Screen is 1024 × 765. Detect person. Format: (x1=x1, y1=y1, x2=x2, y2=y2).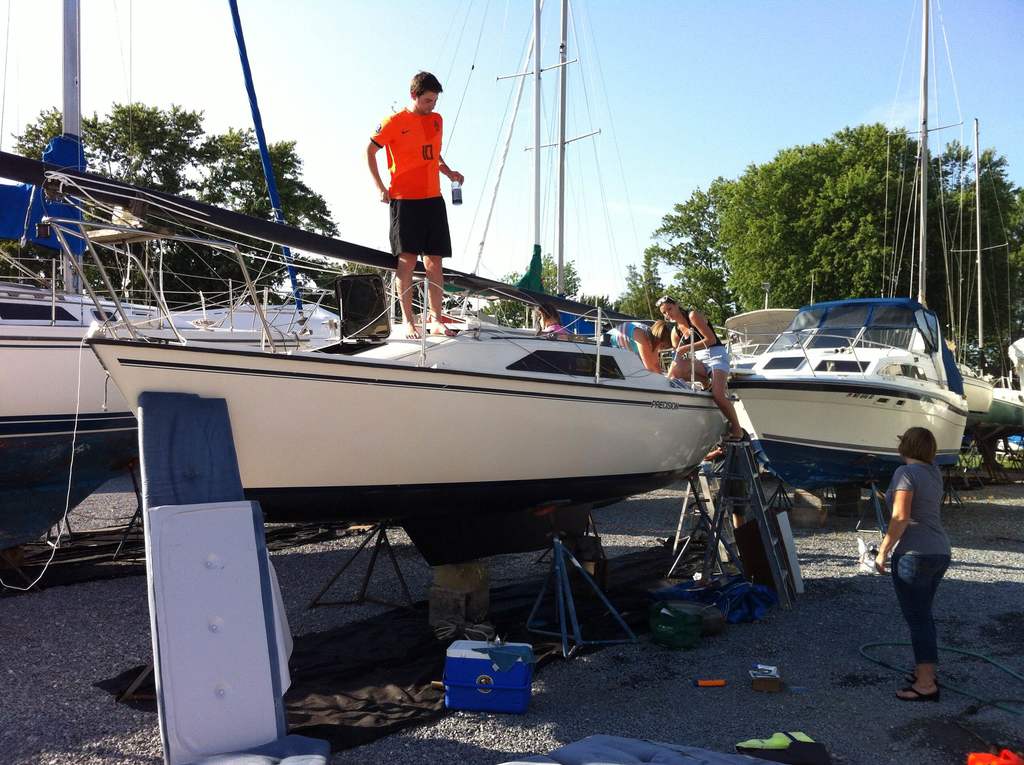
(x1=598, y1=317, x2=675, y2=368).
